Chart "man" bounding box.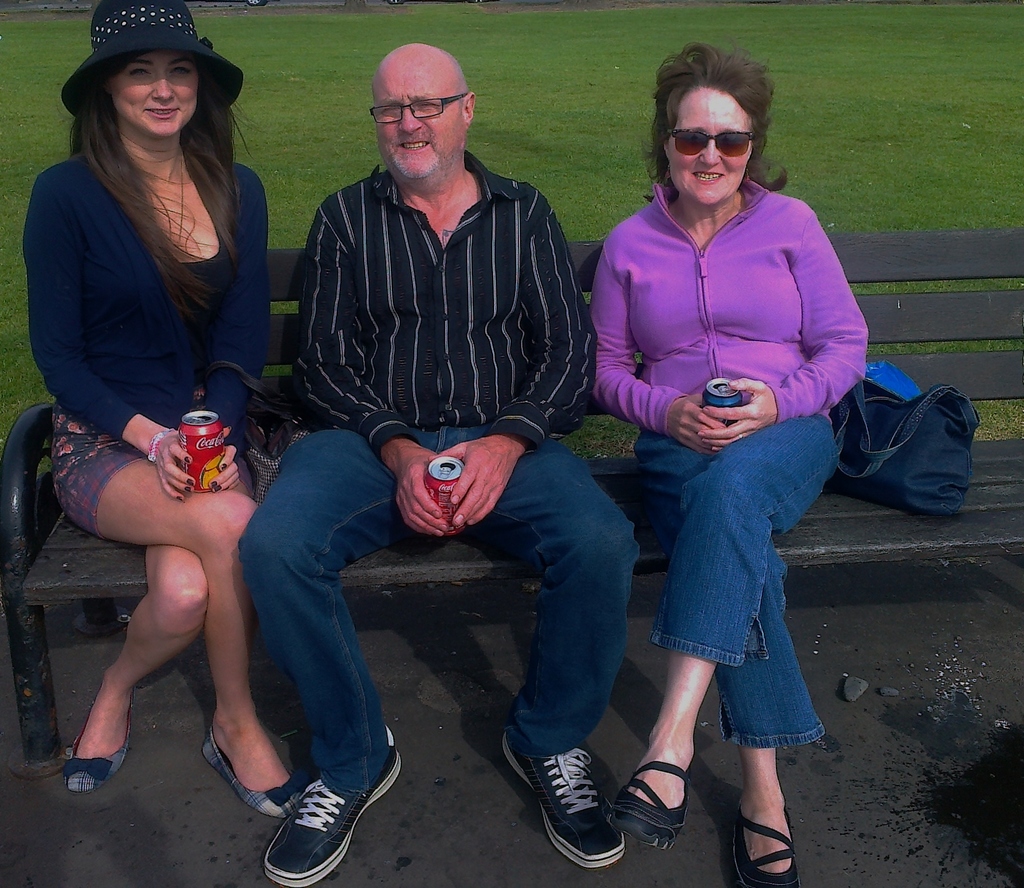
Charted: 186 43 662 821.
